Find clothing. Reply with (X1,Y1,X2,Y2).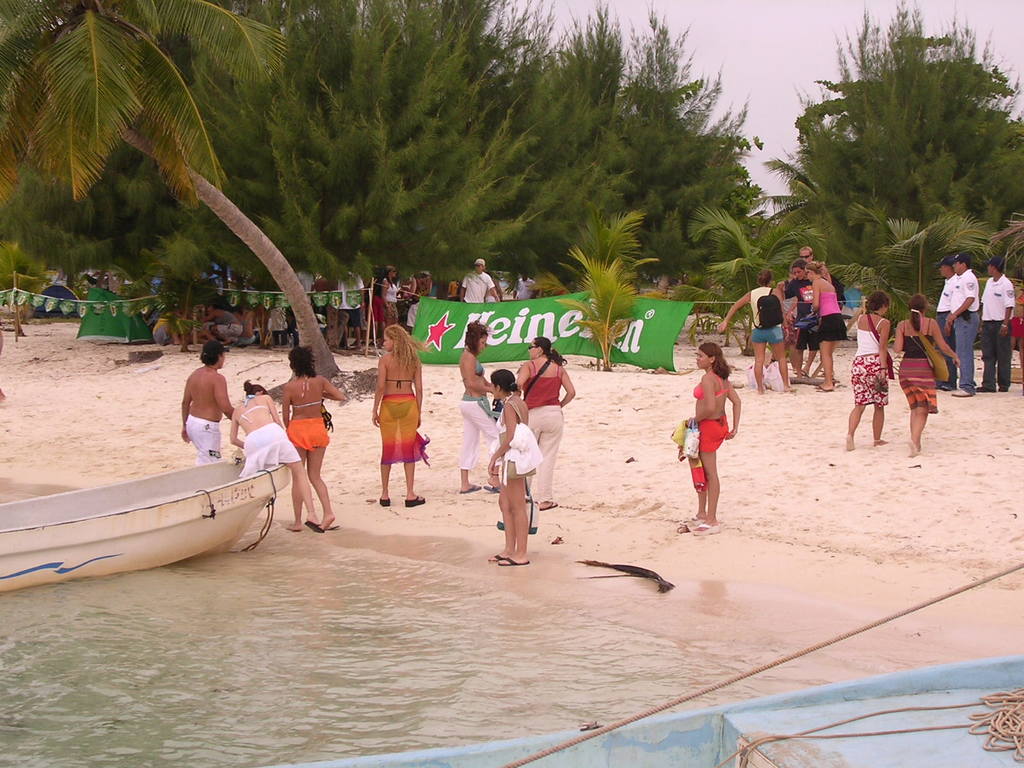
(522,356,564,502).
